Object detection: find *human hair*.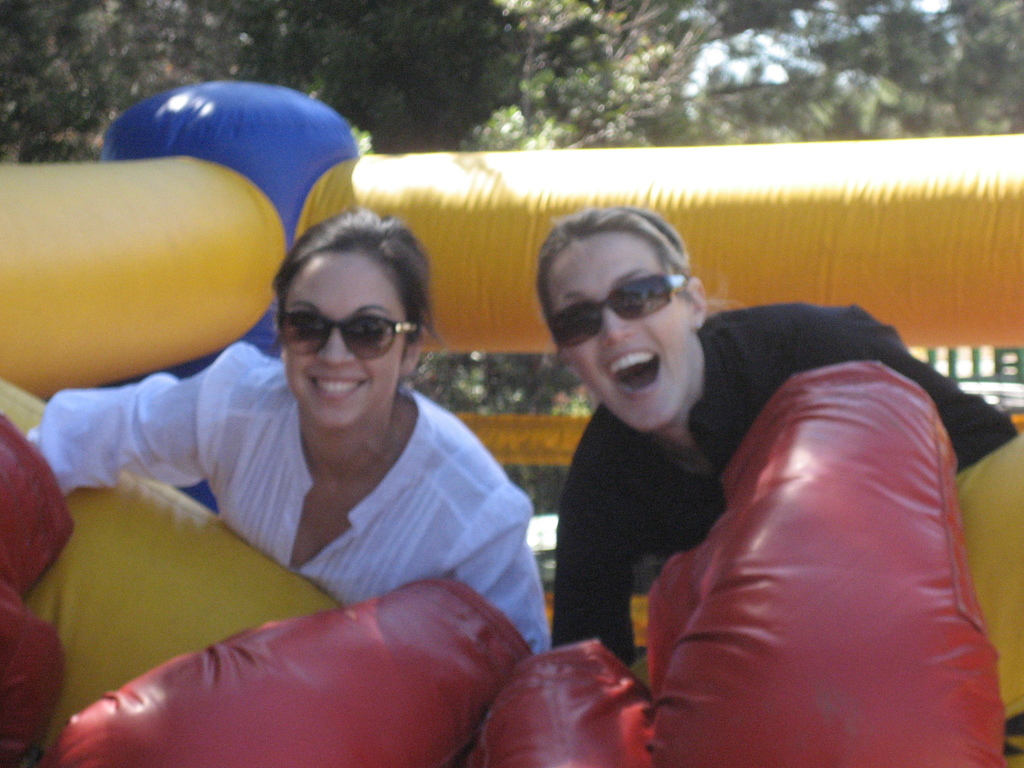
BBox(269, 221, 420, 355).
